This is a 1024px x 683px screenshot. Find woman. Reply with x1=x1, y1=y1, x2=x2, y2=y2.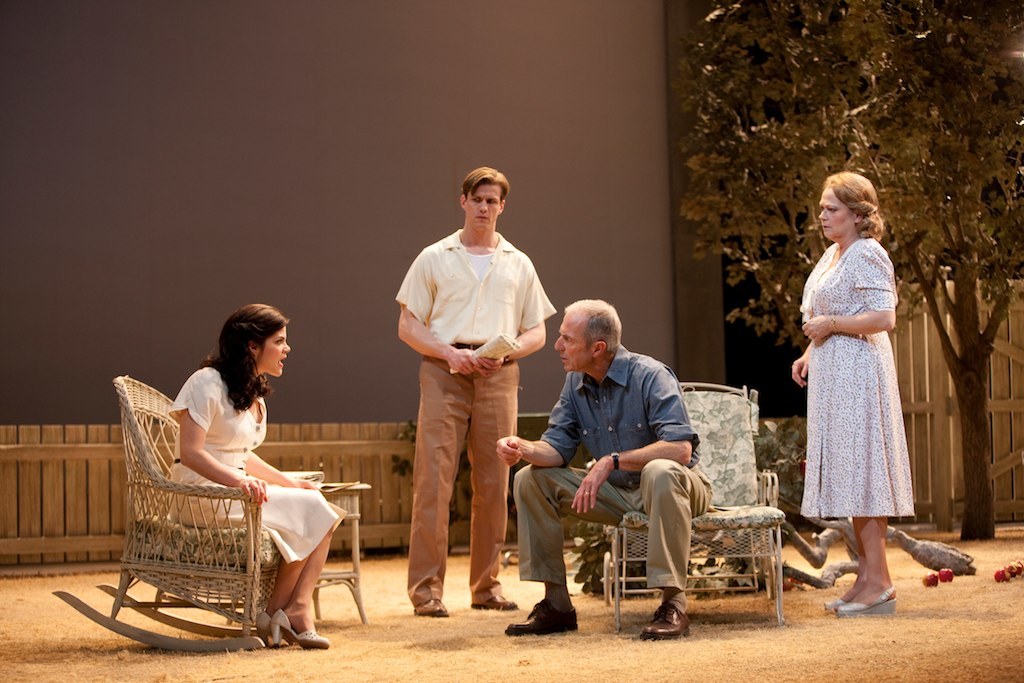
x1=791, y1=162, x2=908, y2=618.
